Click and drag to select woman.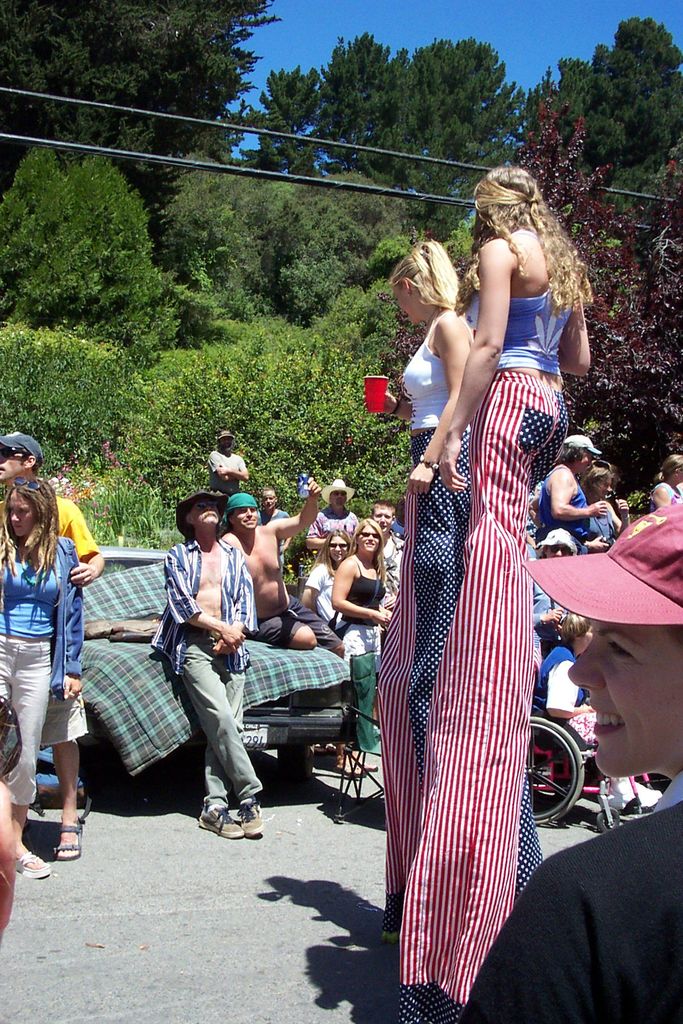
Selection: <box>360,237,476,975</box>.
